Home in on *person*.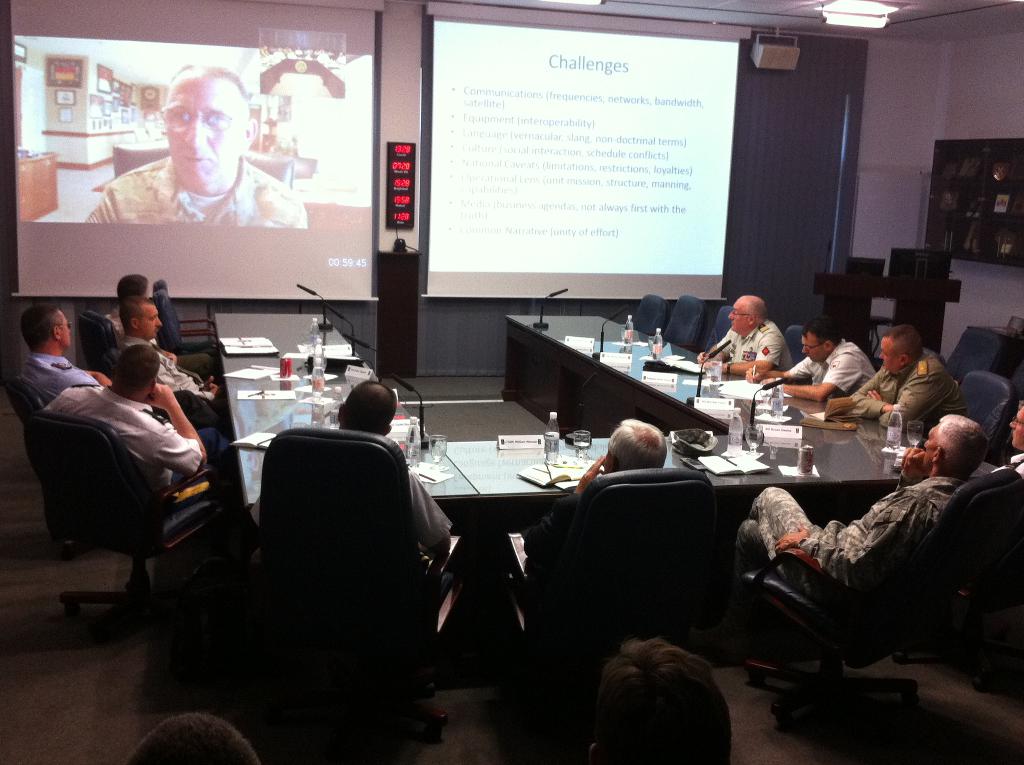
Homed in at x1=527, y1=424, x2=670, y2=572.
